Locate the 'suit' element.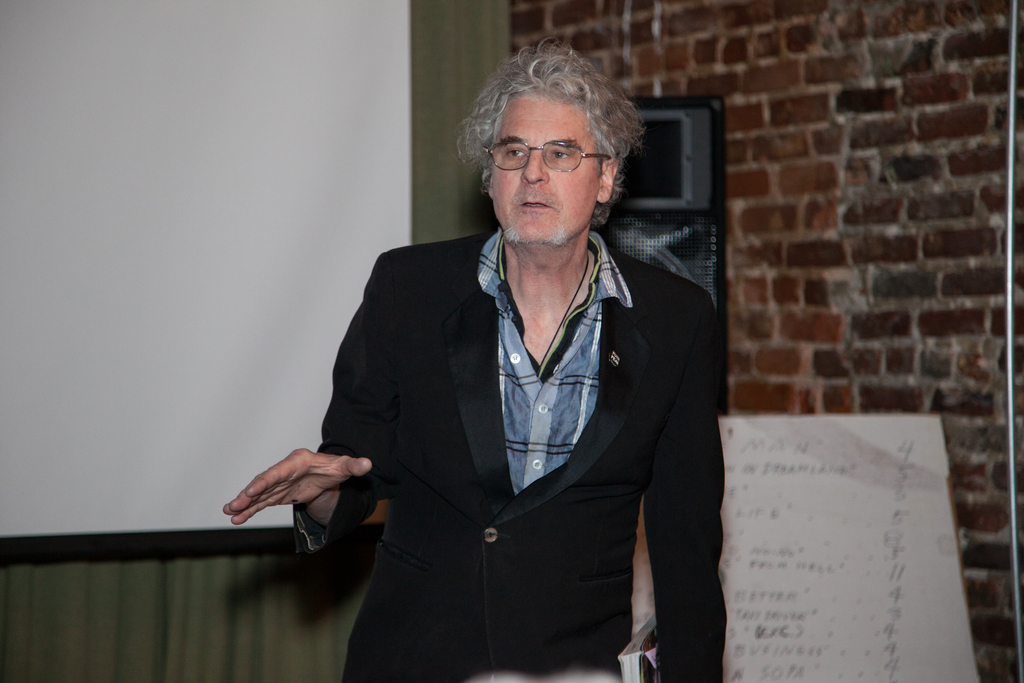
Element bbox: {"x1": 297, "y1": 134, "x2": 726, "y2": 664}.
